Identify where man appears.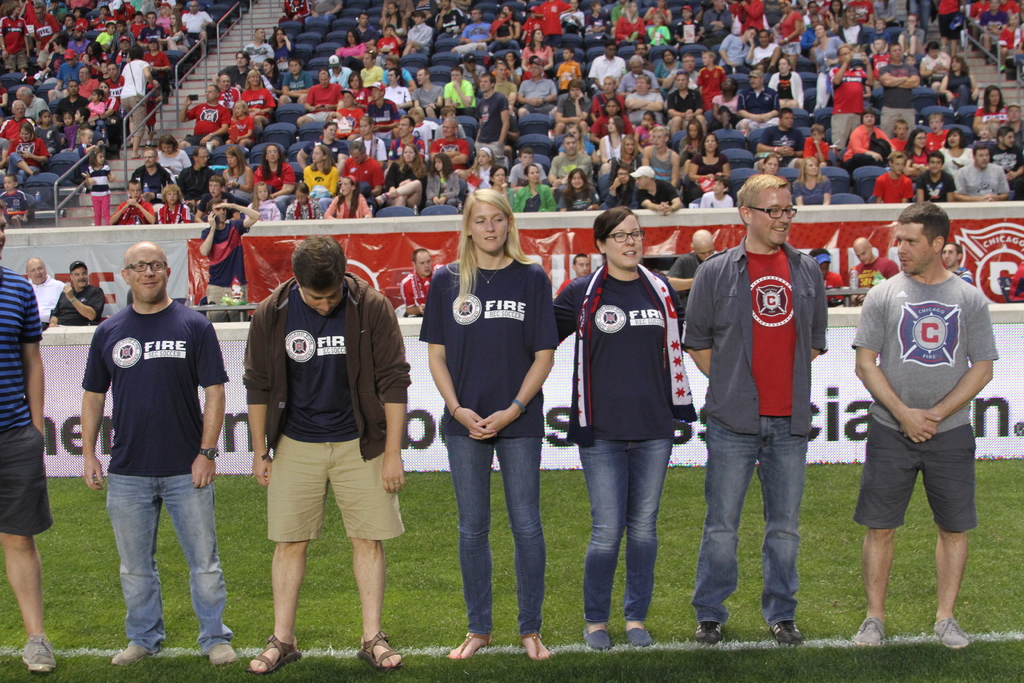
Appears at locate(666, 229, 719, 311).
